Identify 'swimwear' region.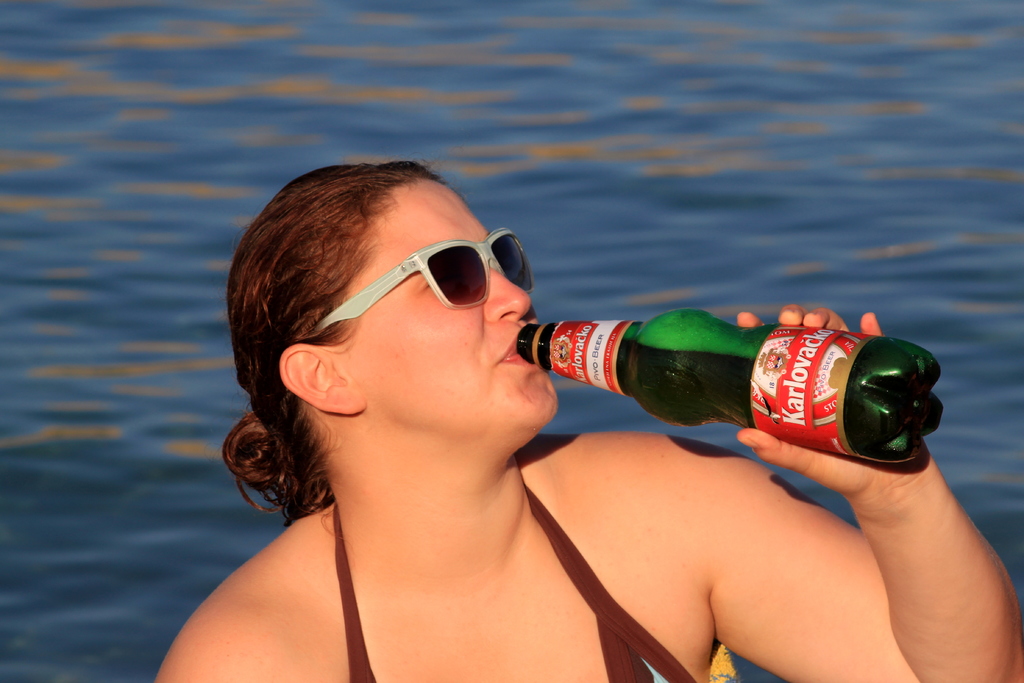
Region: crop(335, 503, 694, 682).
